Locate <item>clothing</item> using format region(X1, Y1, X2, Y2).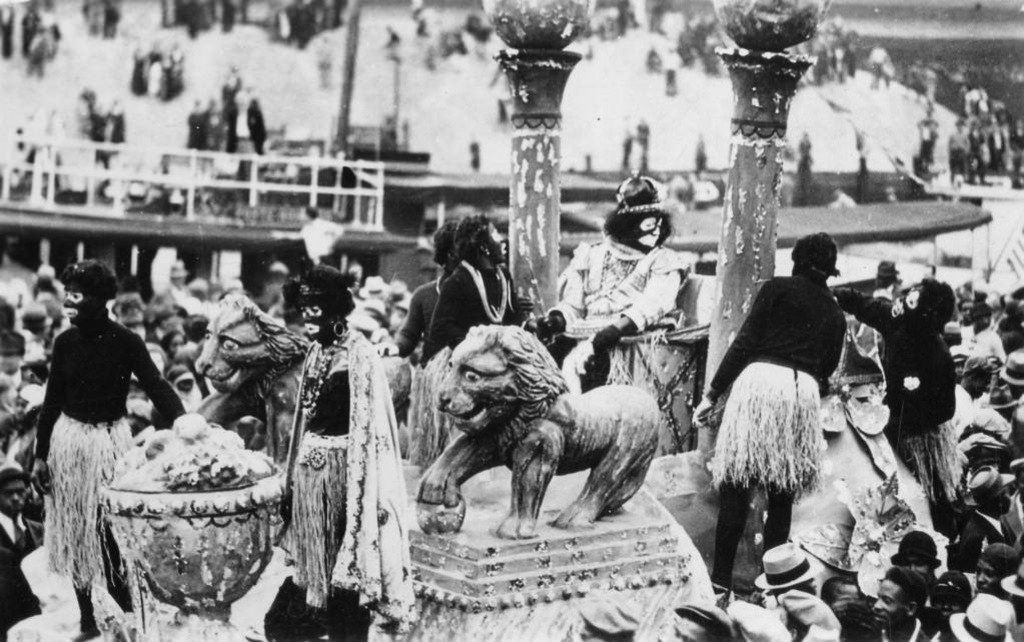
region(702, 271, 851, 400).
